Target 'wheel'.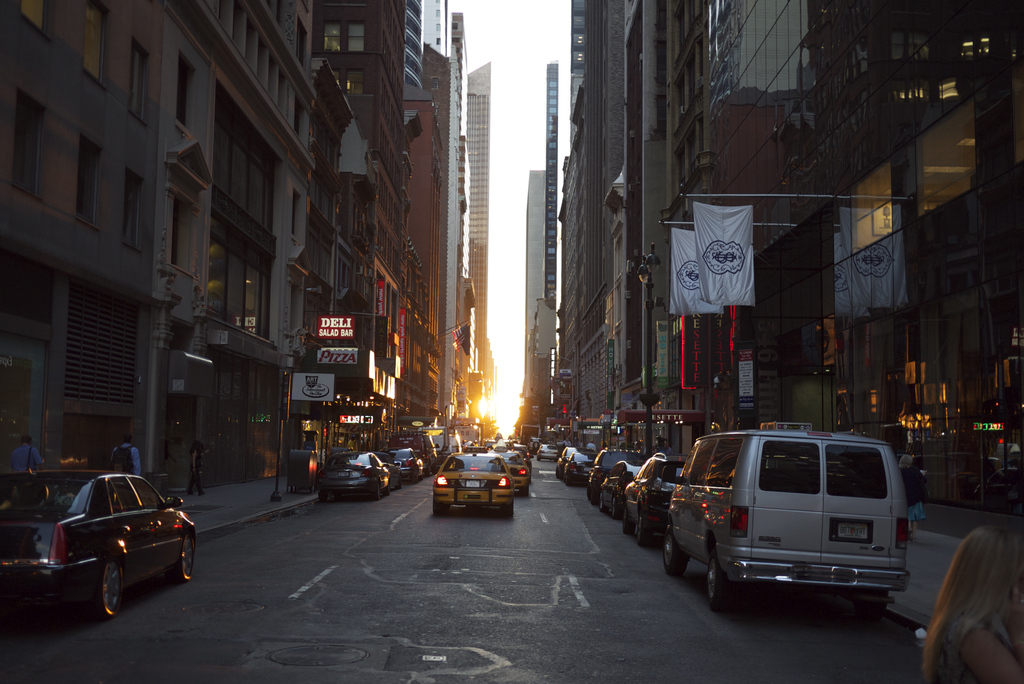
Target region: (431, 500, 447, 518).
